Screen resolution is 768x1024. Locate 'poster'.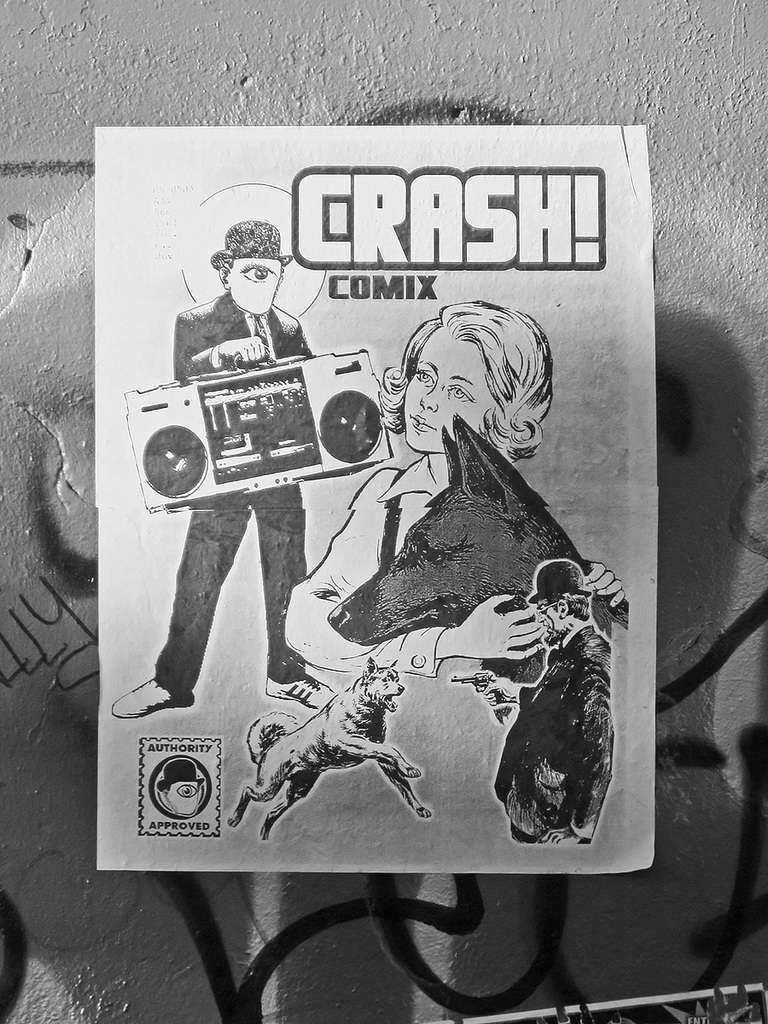
bbox=(96, 118, 657, 878).
